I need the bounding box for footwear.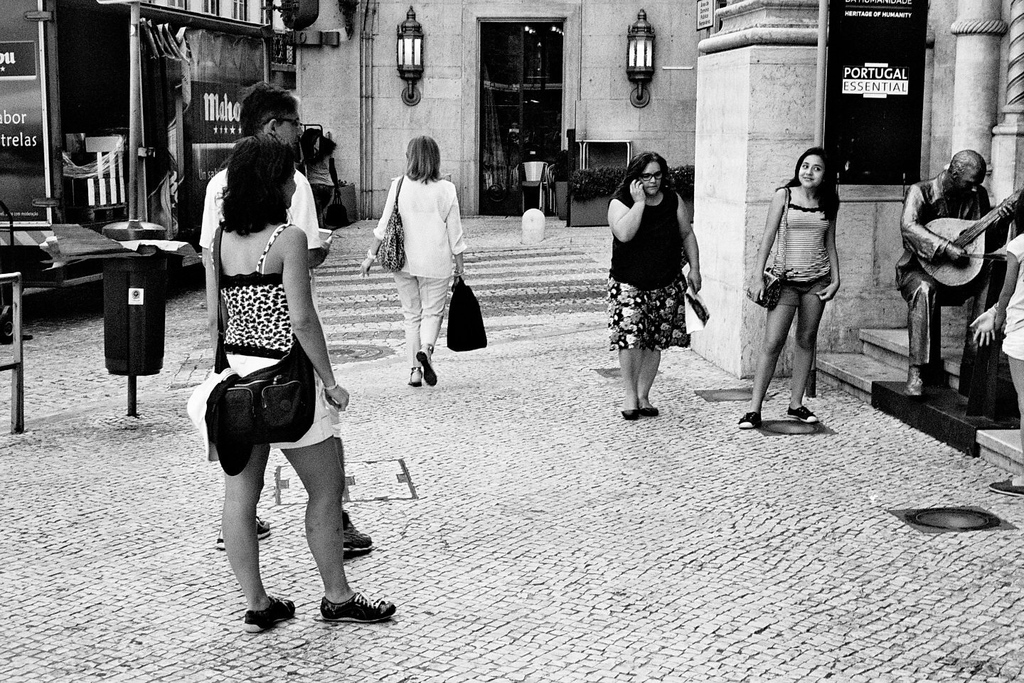
Here it is: region(402, 366, 419, 381).
